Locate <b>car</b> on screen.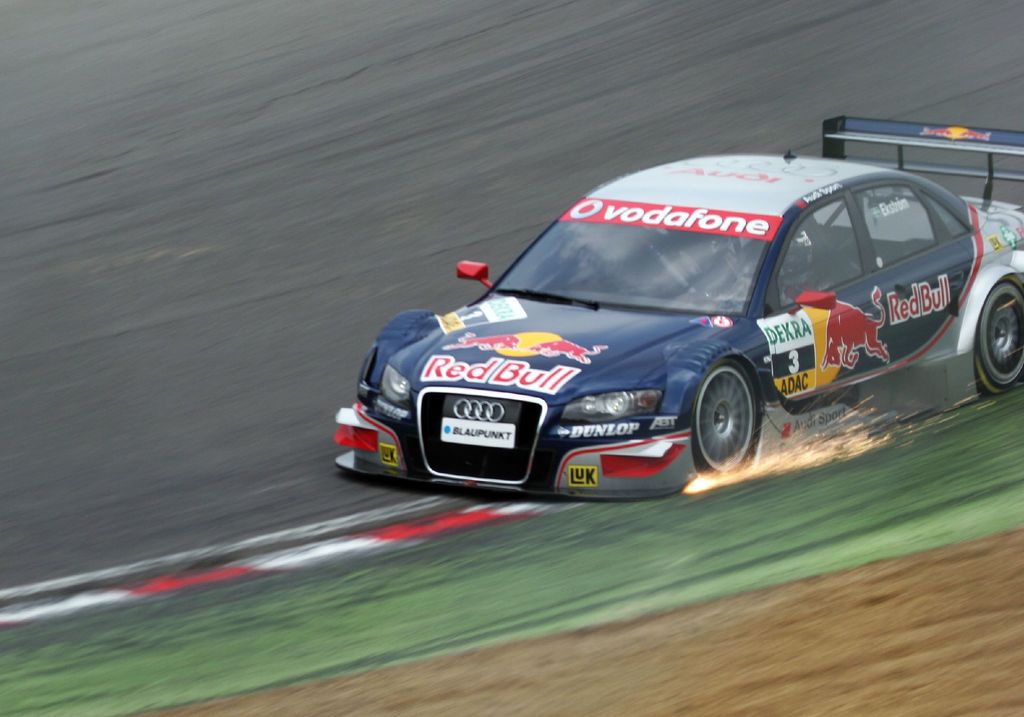
On screen at 335 151 1009 504.
